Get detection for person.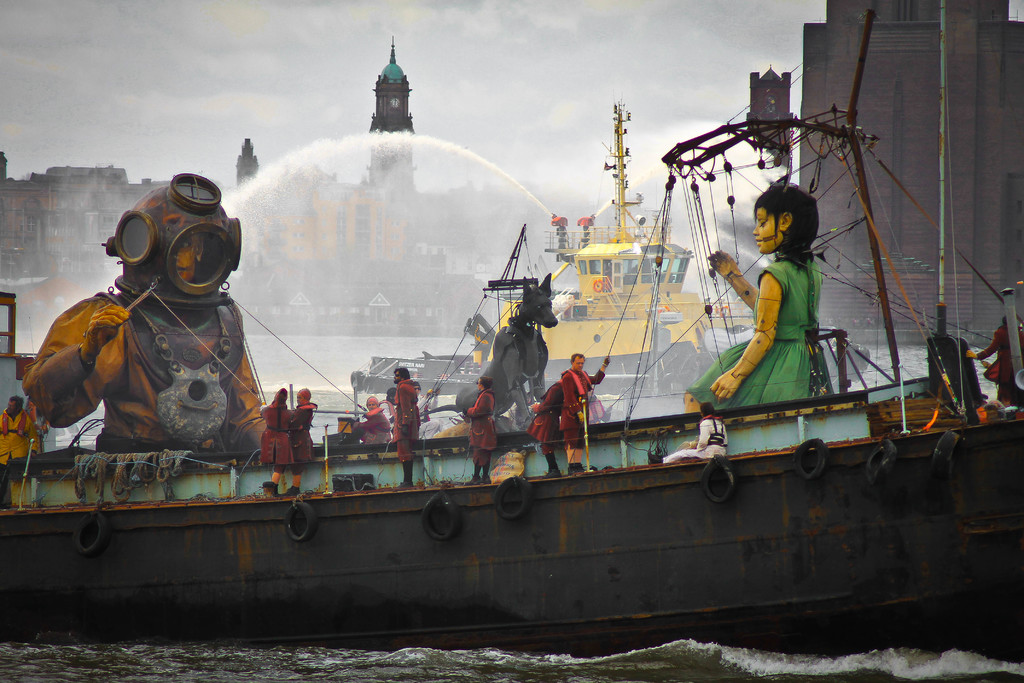
Detection: left=384, top=361, right=421, bottom=486.
